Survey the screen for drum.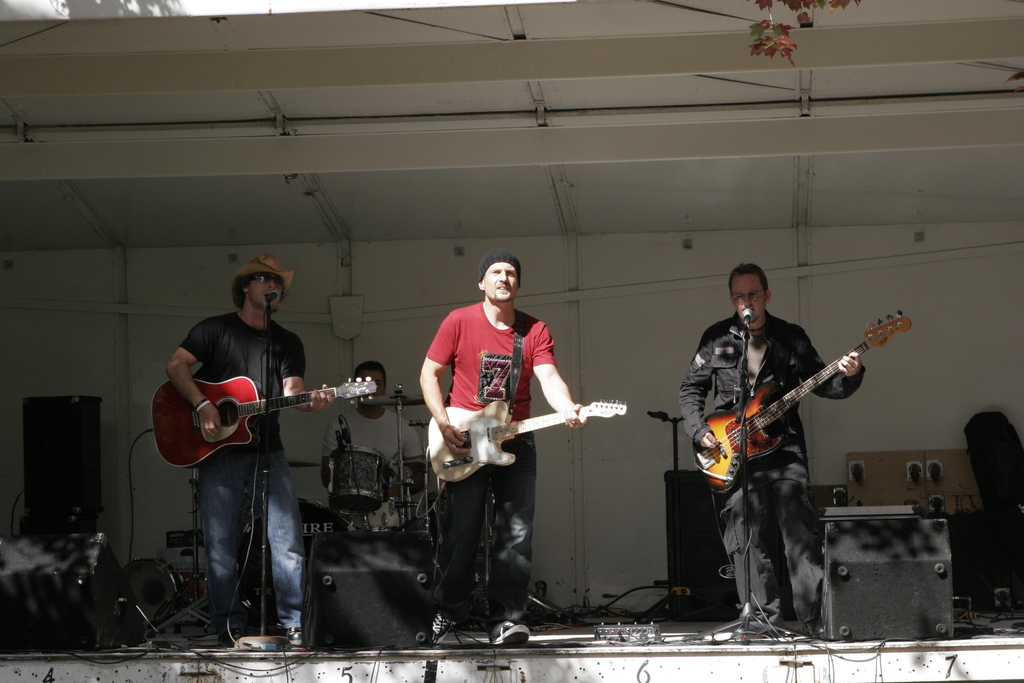
Survey found: bbox=(119, 556, 186, 627).
